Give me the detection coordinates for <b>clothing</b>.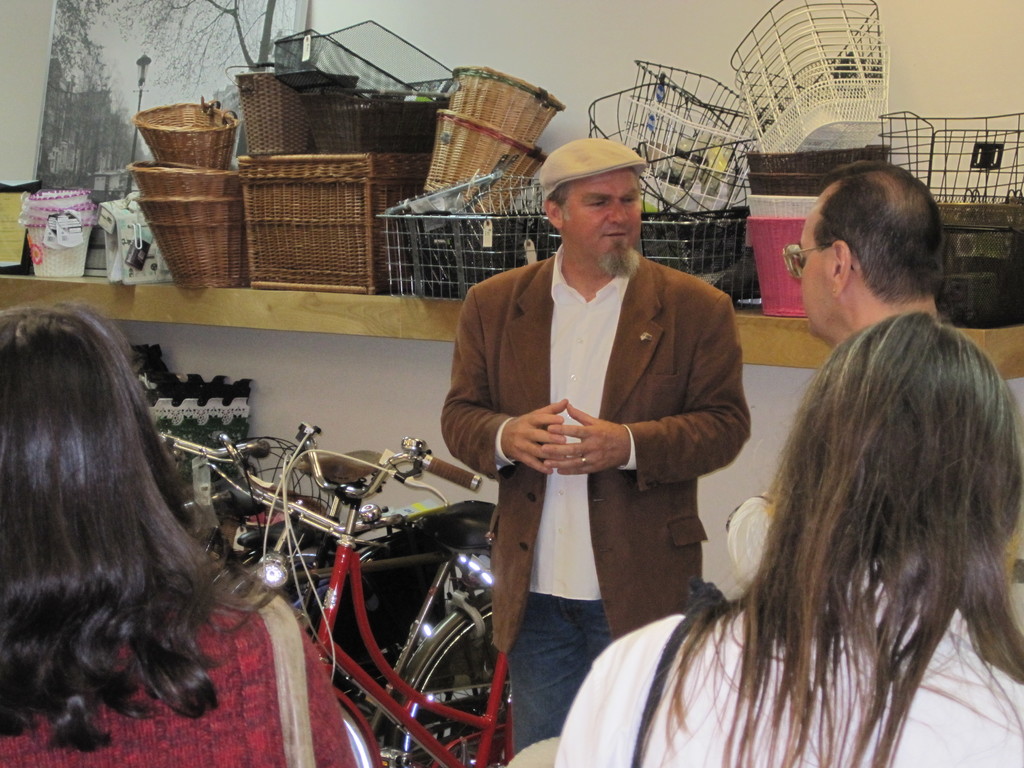
box(540, 561, 1018, 767).
